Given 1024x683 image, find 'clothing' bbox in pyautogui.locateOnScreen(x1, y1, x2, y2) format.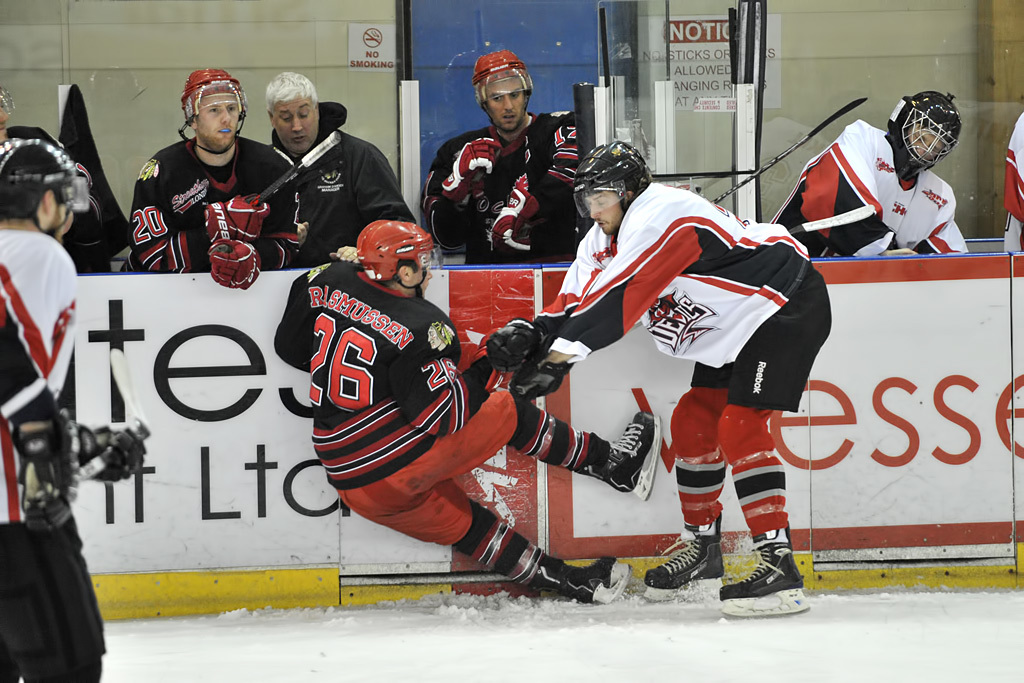
pyautogui.locateOnScreen(534, 177, 832, 538).
